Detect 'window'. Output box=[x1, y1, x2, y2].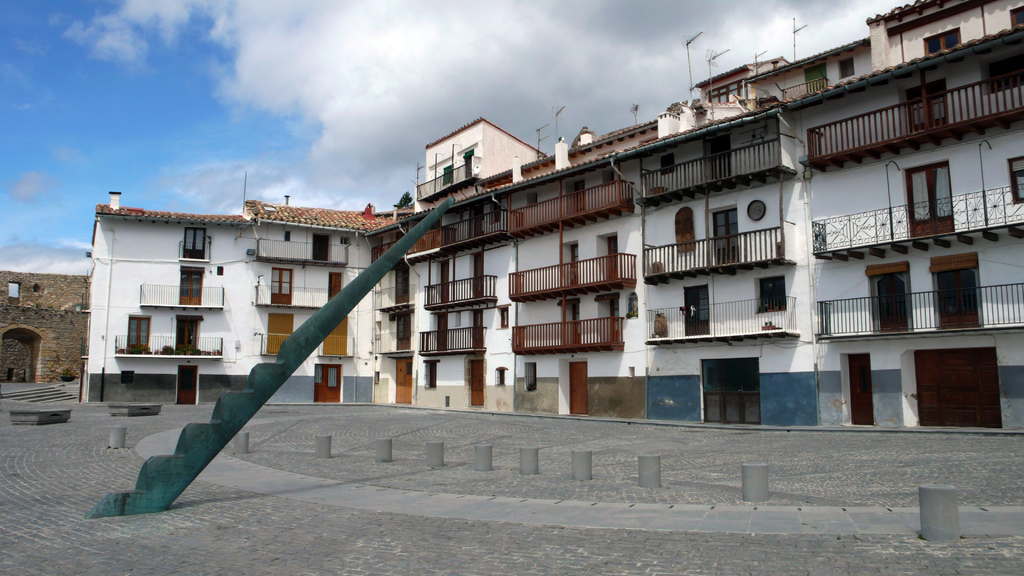
box=[902, 140, 970, 227].
